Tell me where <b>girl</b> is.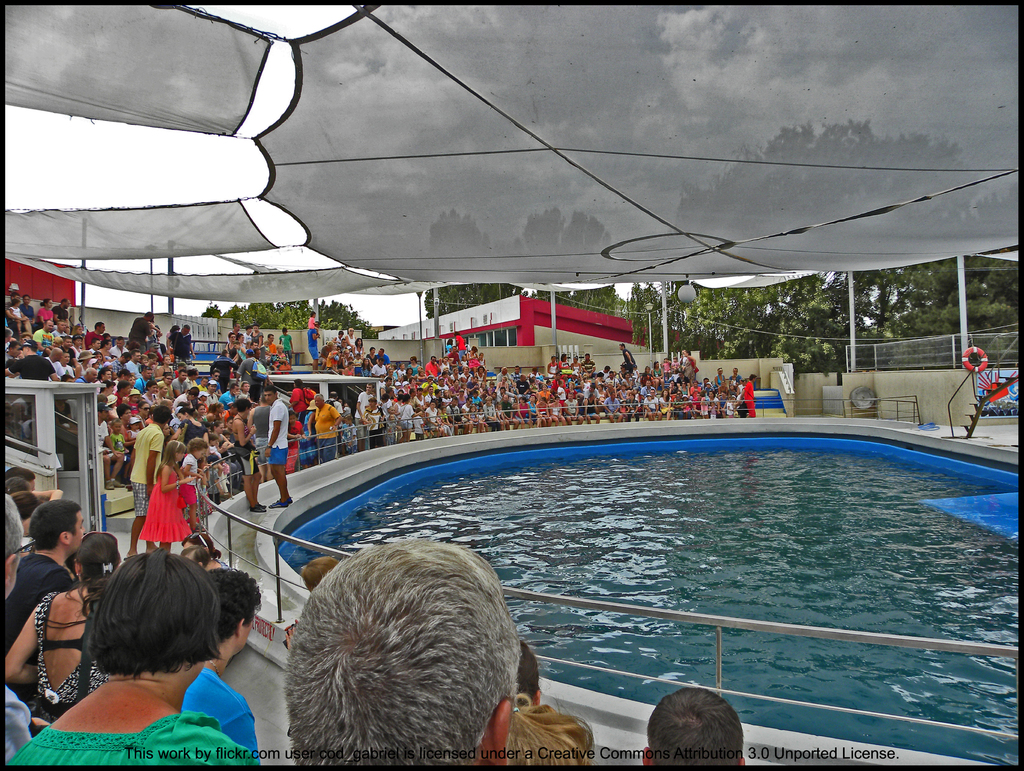
<b>girl</b> is at BBox(110, 417, 128, 477).
